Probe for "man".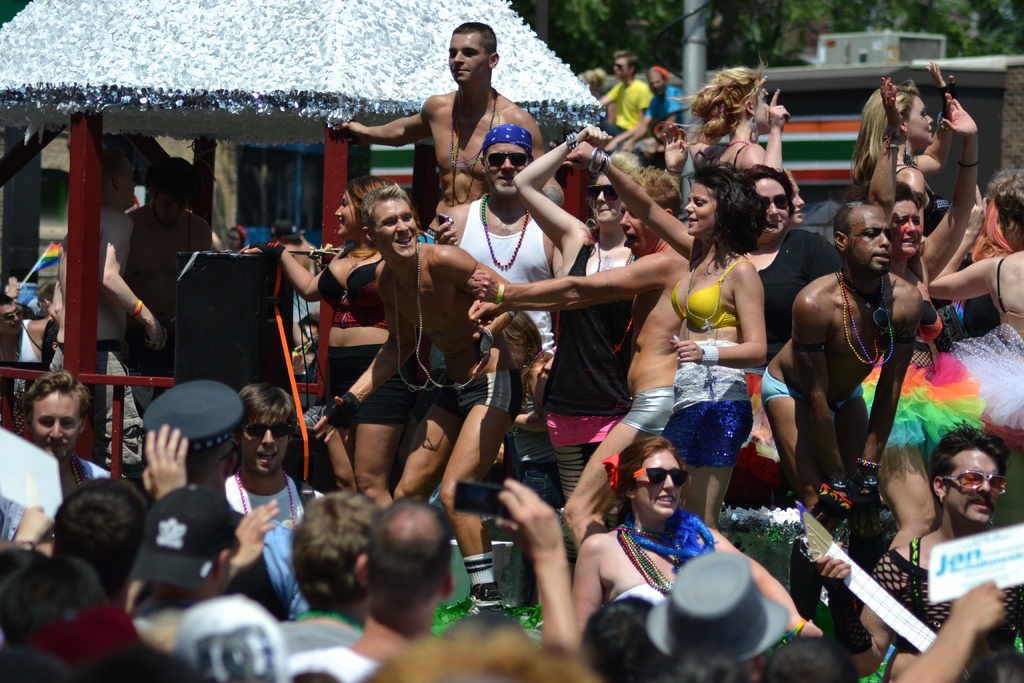
Probe result: x1=278, y1=491, x2=383, y2=641.
